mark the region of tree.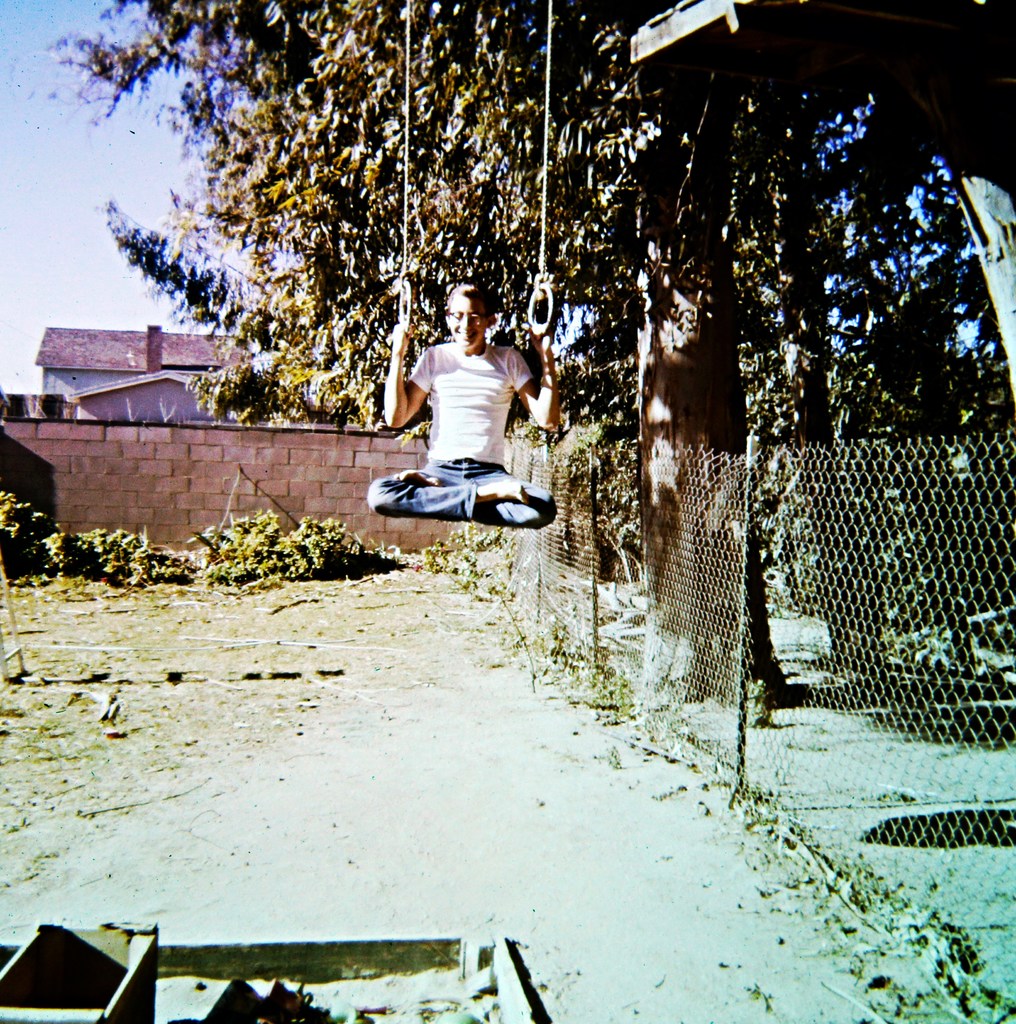
Region: bbox=(53, 0, 987, 418).
